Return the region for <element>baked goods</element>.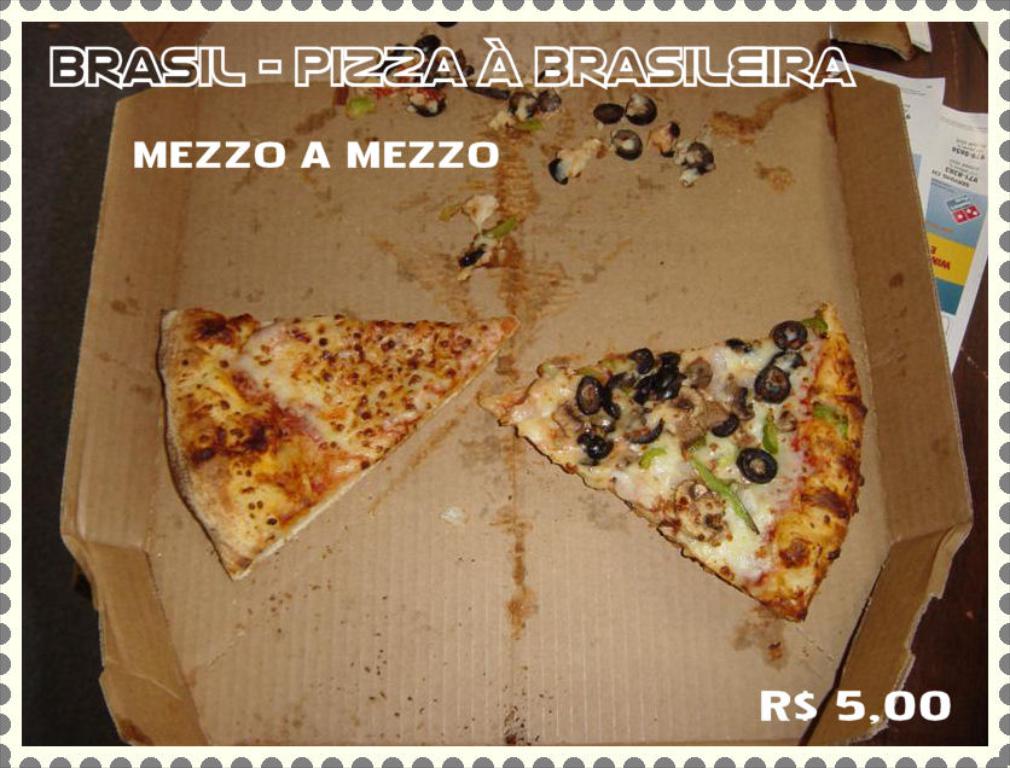
x1=504 y1=319 x2=864 y2=624.
